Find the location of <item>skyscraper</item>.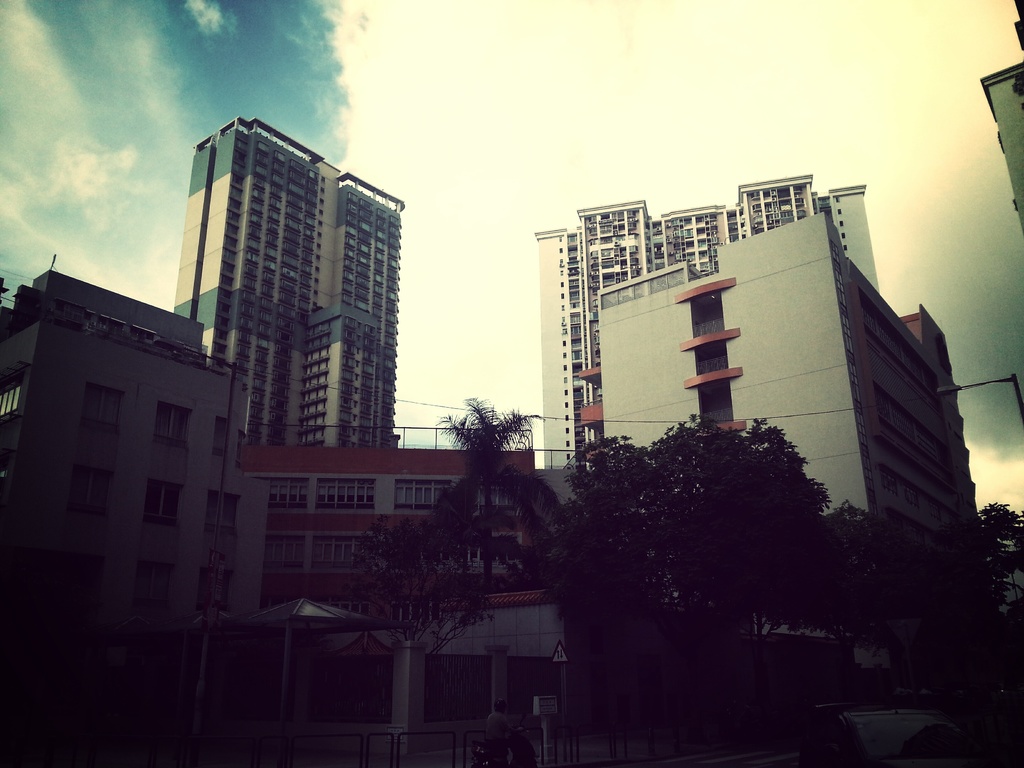
Location: {"x1": 0, "y1": 268, "x2": 262, "y2": 725}.
